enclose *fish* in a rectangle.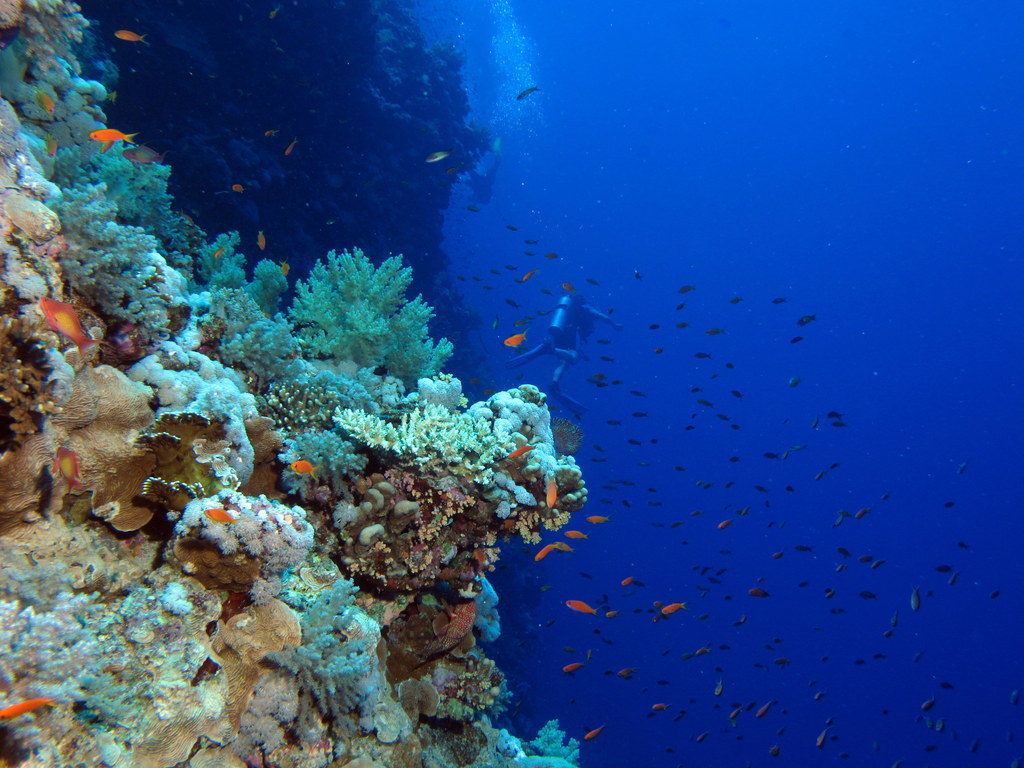
rect(529, 544, 550, 562).
